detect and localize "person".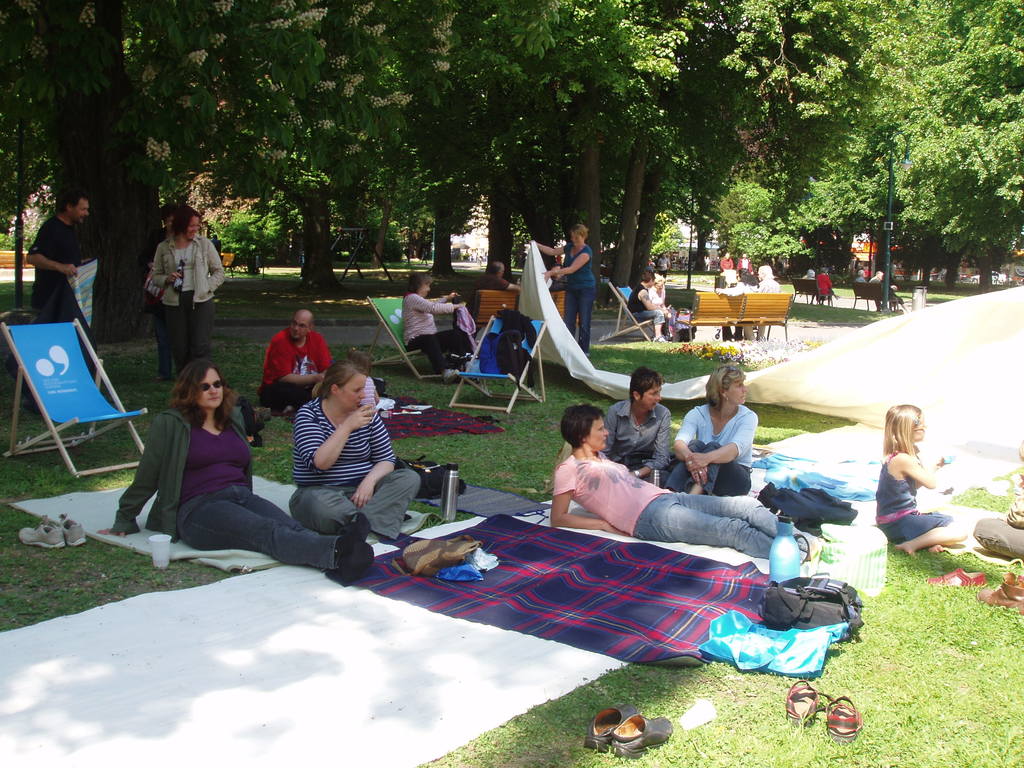
Localized at select_region(665, 367, 760, 495).
